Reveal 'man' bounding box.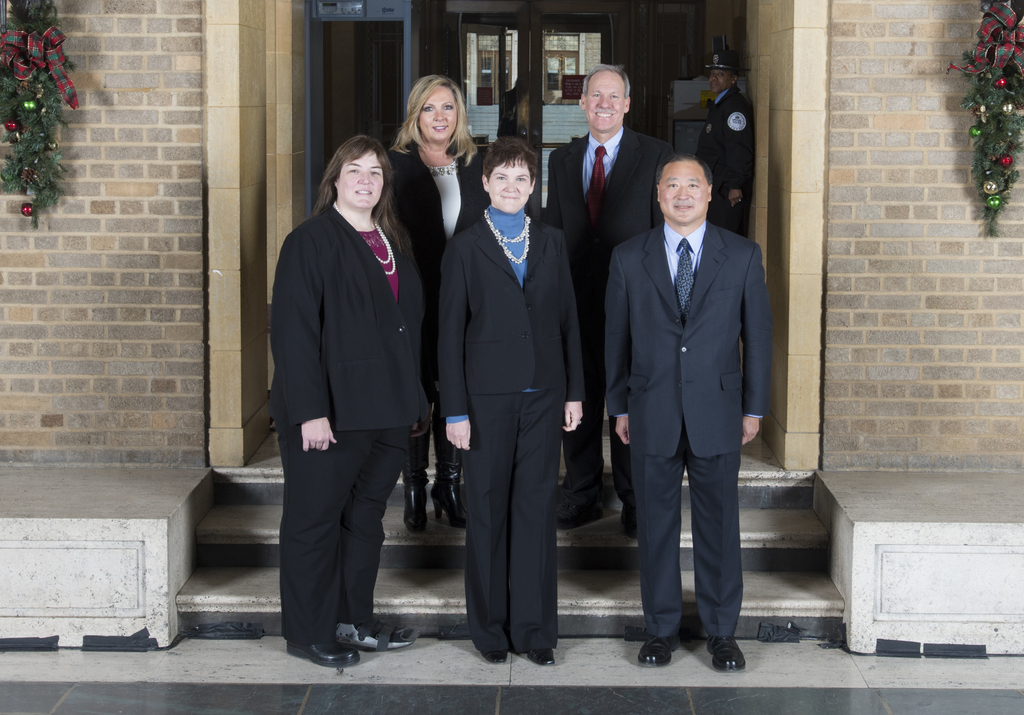
Revealed: left=600, top=156, right=774, bottom=672.
